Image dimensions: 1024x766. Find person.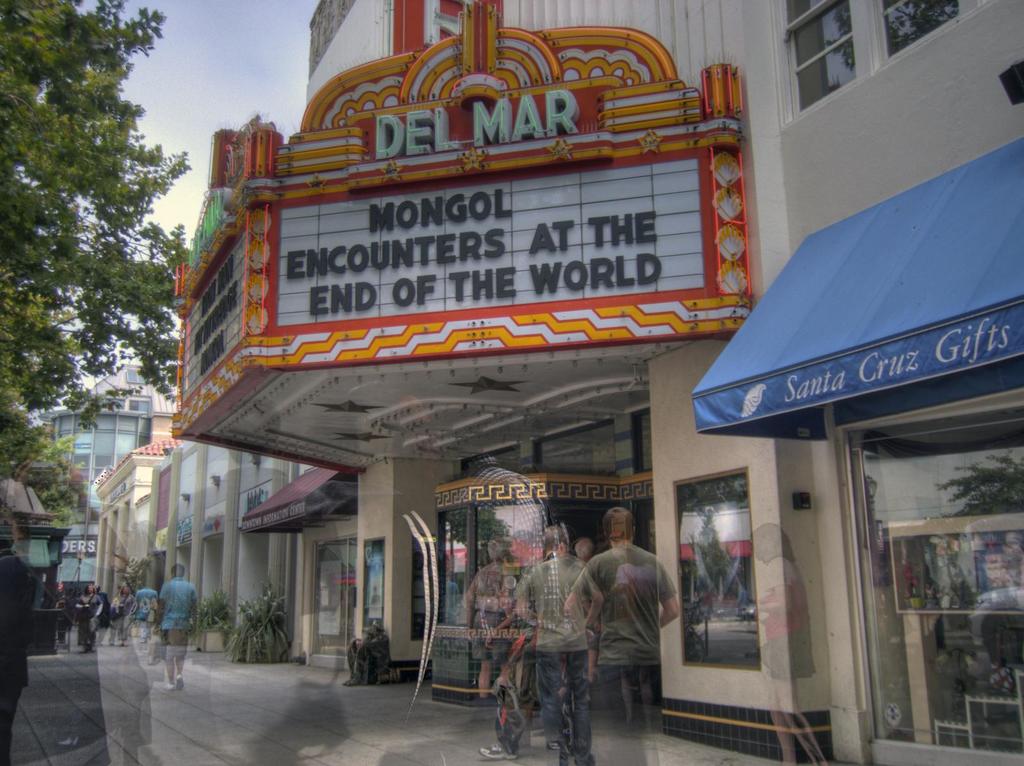
select_region(747, 526, 838, 765).
